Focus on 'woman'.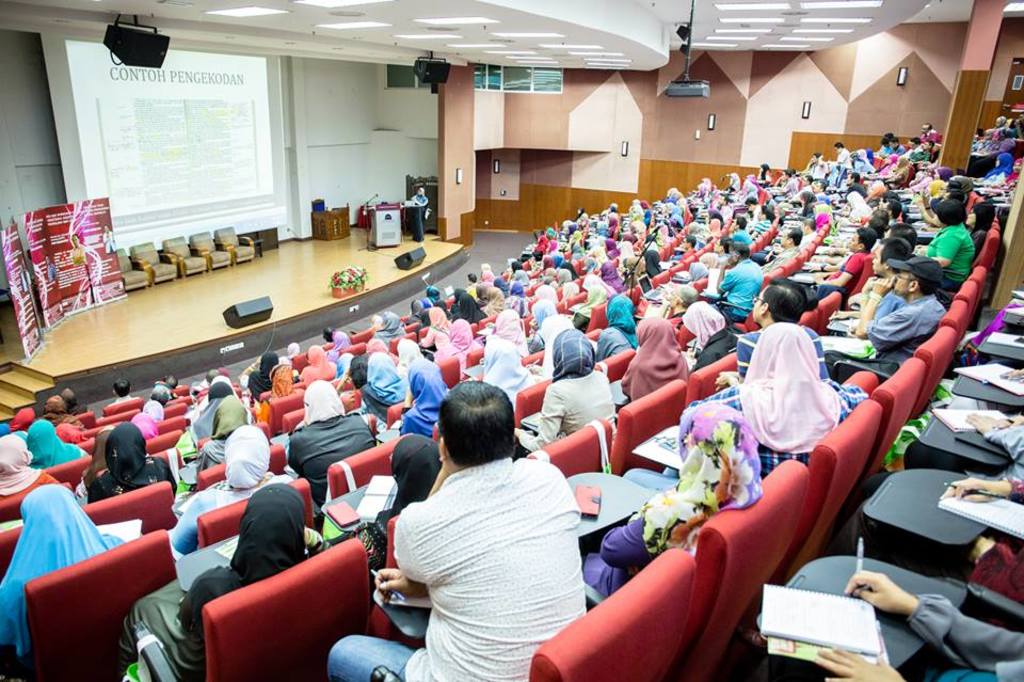
Focused at [141, 393, 166, 423].
